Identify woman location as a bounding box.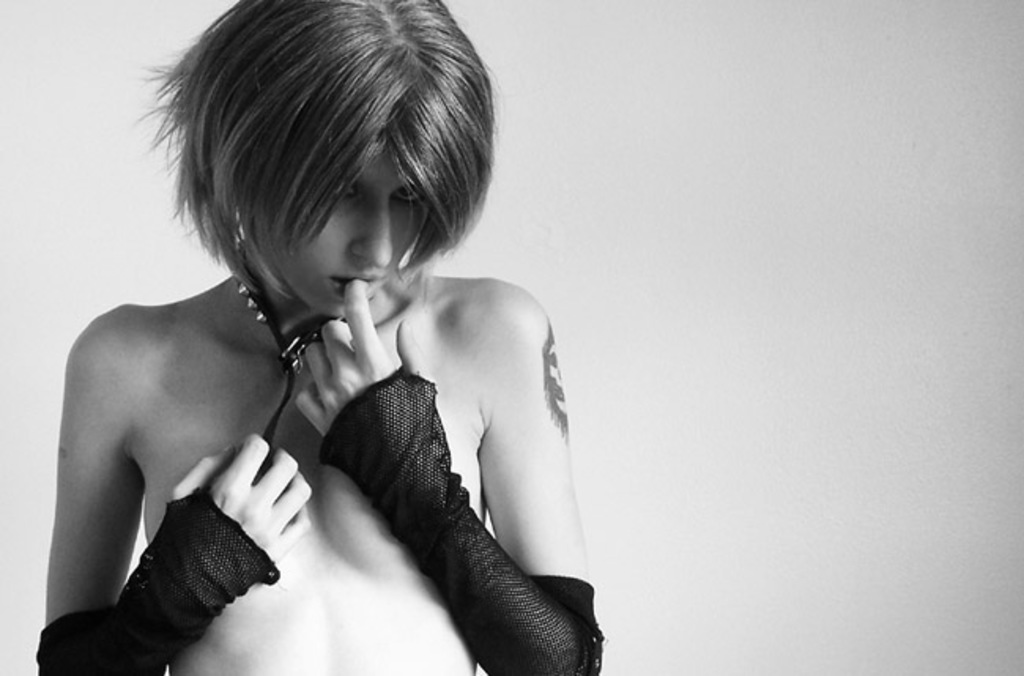
detection(16, 5, 643, 675).
